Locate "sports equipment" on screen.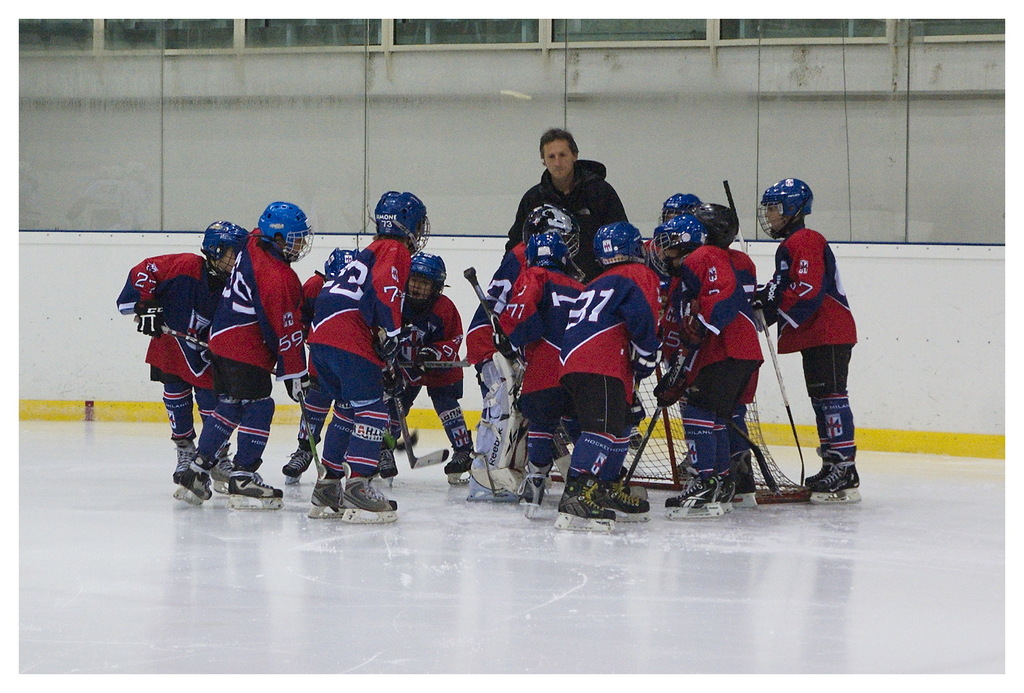
On screen at x1=591 y1=464 x2=650 y2=524.
